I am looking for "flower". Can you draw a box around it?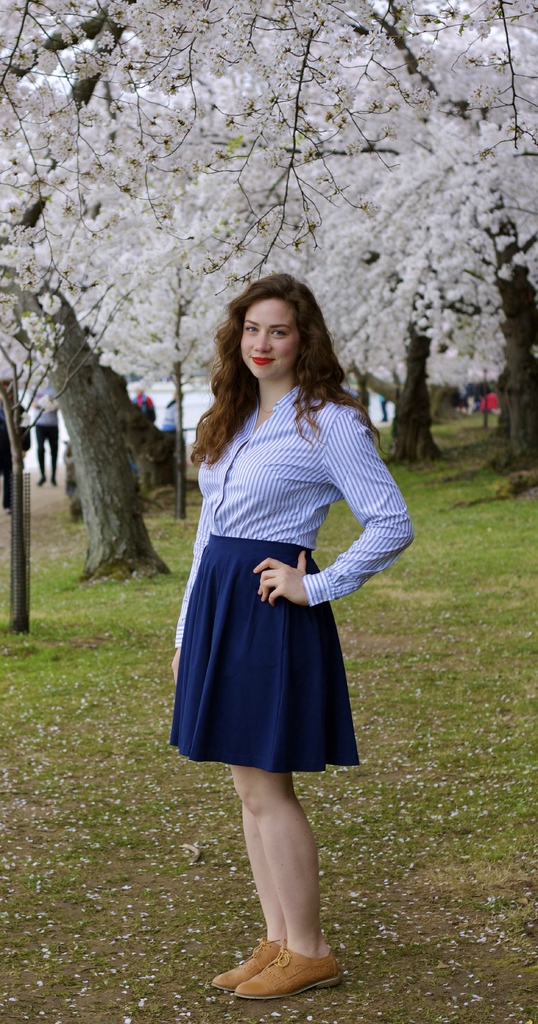
Sure, the bounding box is <region>501, 265, 516, 279</region>.
